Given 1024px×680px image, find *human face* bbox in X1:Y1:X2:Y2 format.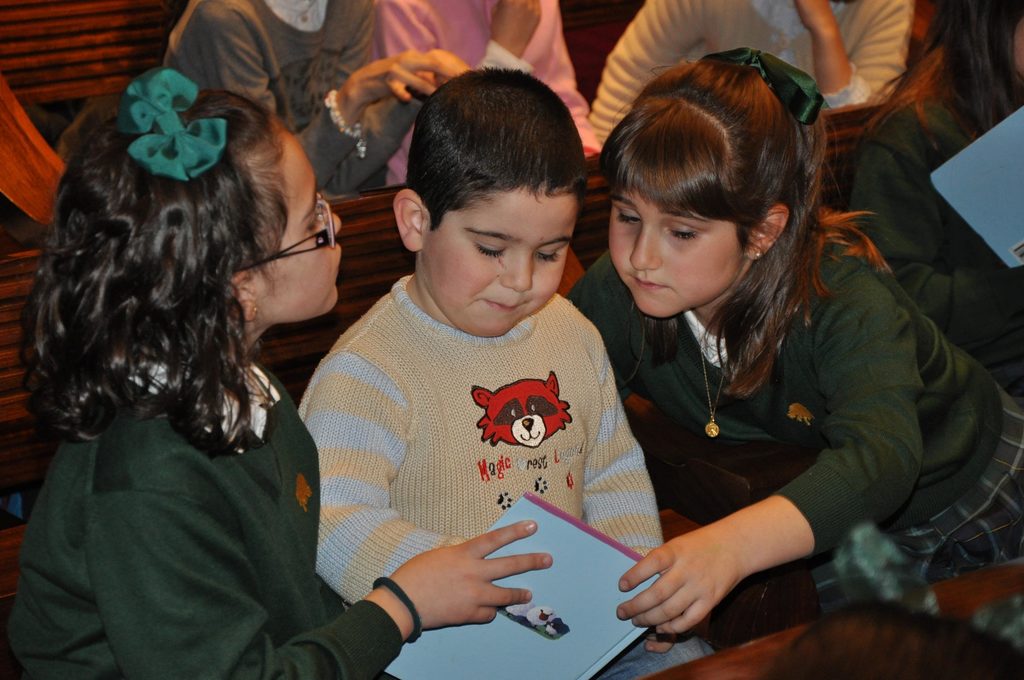
609:195:755:318.
